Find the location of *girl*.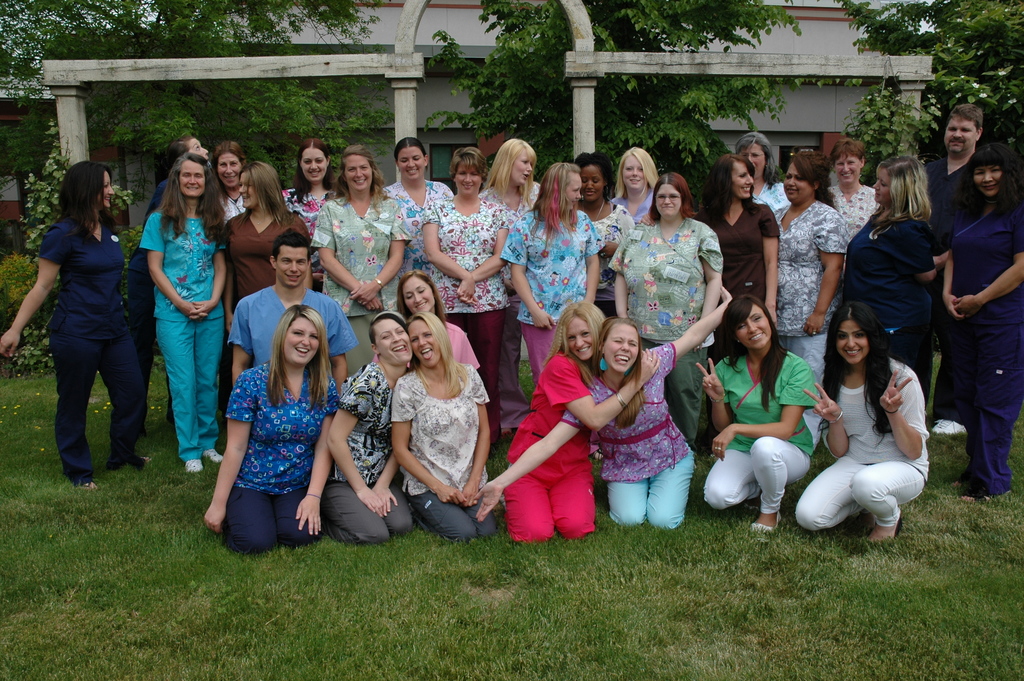
Location: bbox=[798, 305, 929, 543].
